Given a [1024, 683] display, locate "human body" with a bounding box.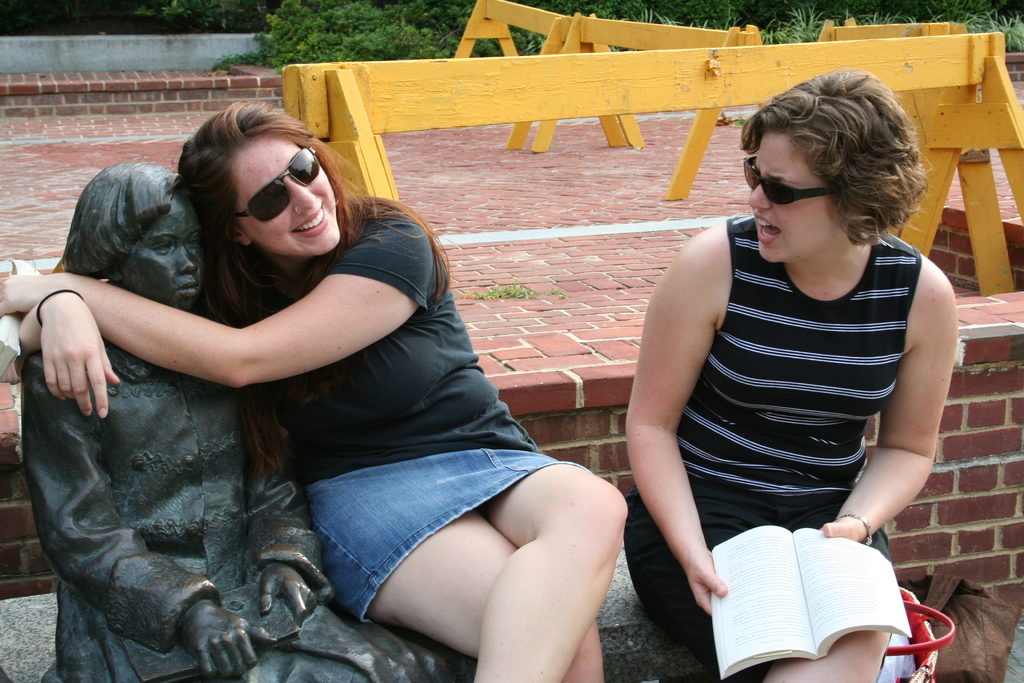
Located: bbox=(26, 329, 477, 682).
